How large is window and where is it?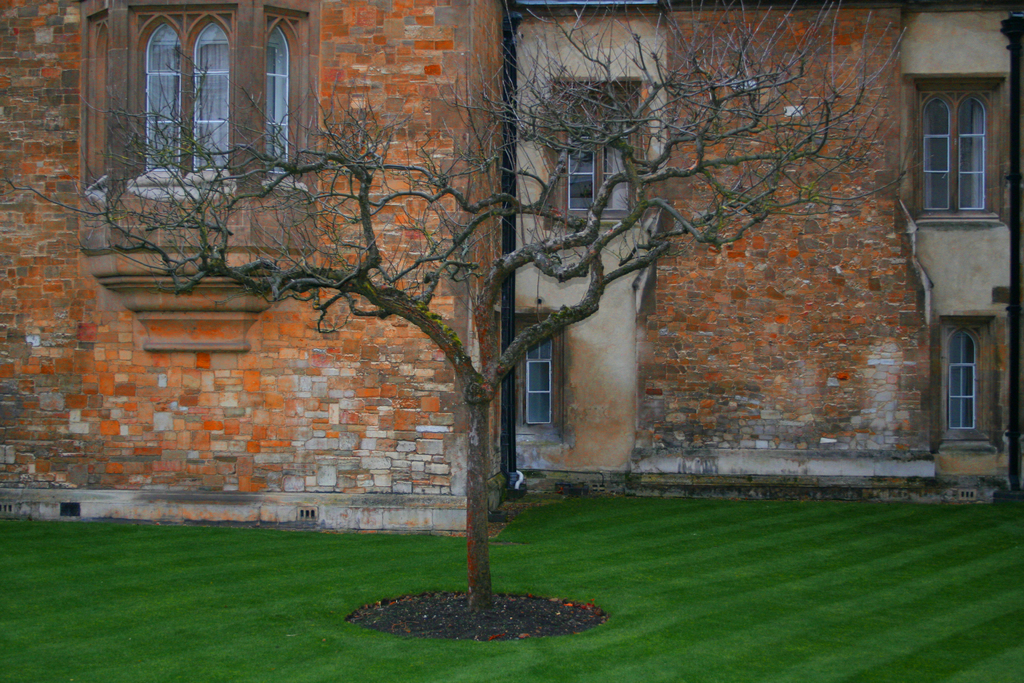
Bounding box: {"left": 145, "top": 25, "right": 180, "bottom": 181}.
